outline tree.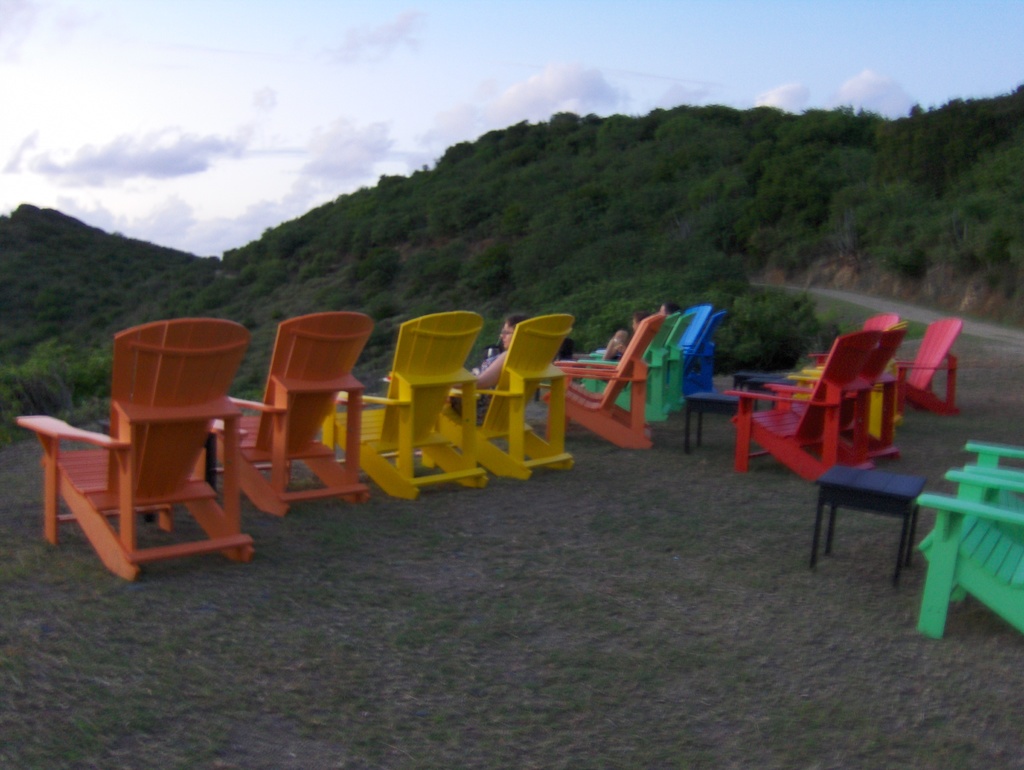
Outline: locate(1, 339, 111, 421).
